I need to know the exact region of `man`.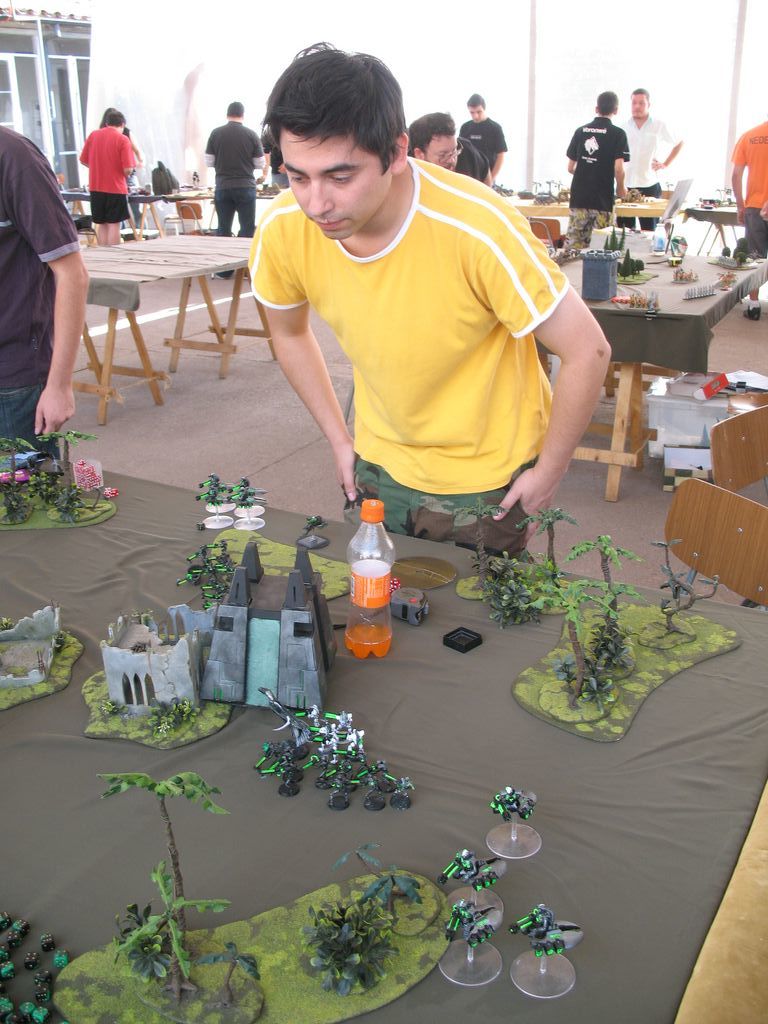
Region: [254, 129, 294, 192].
